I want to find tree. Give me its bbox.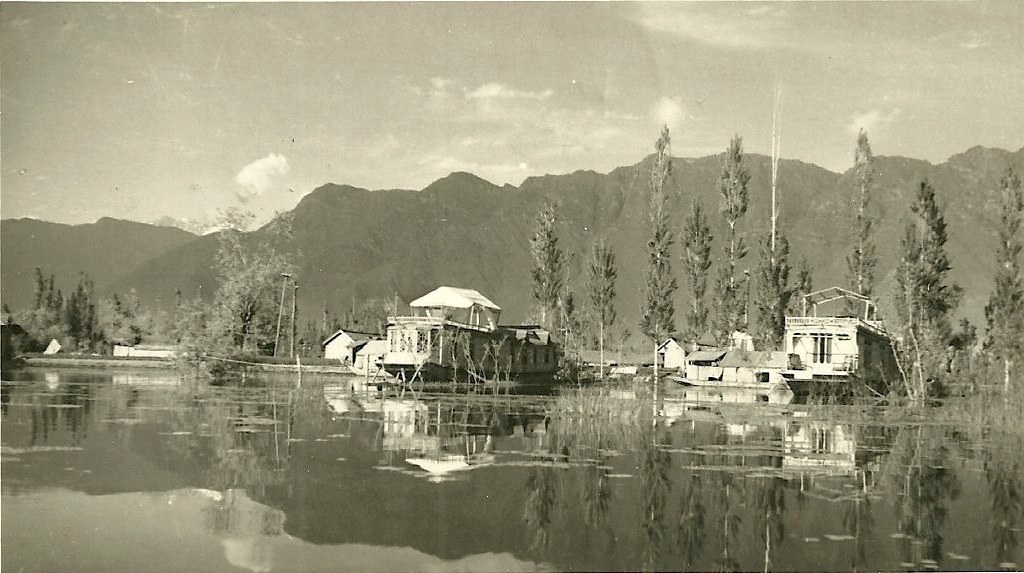
left=364, top=288, right=412, bottom=325.
